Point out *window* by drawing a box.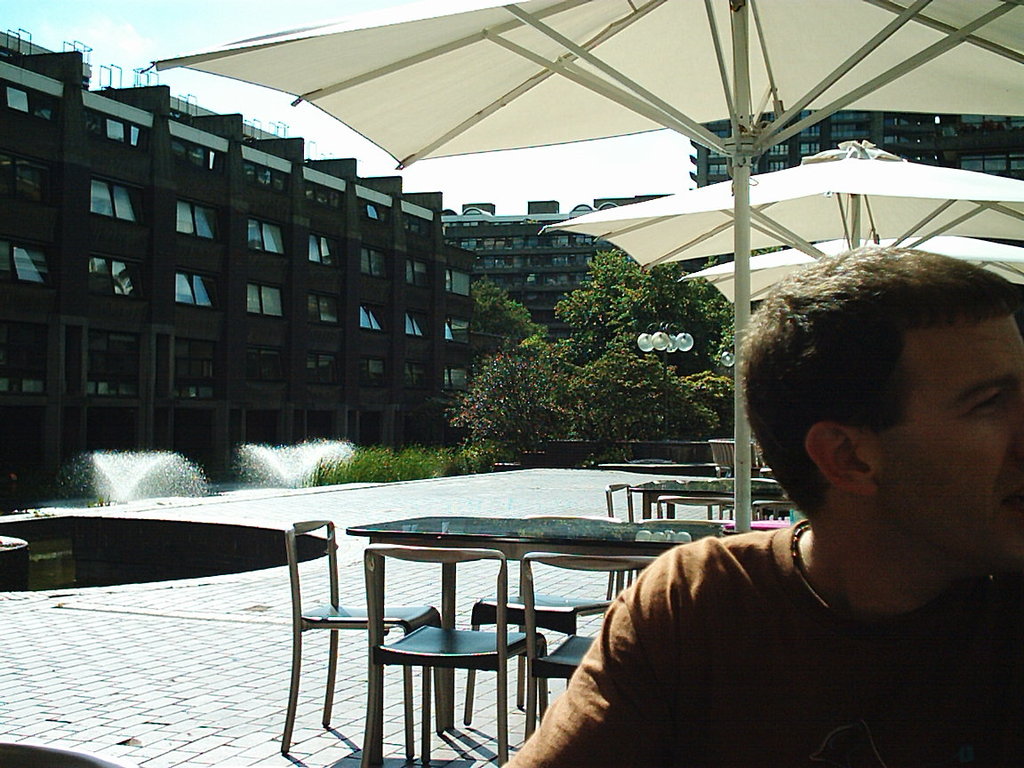
(x1=358, y1=245, x2=396, y2=281).
